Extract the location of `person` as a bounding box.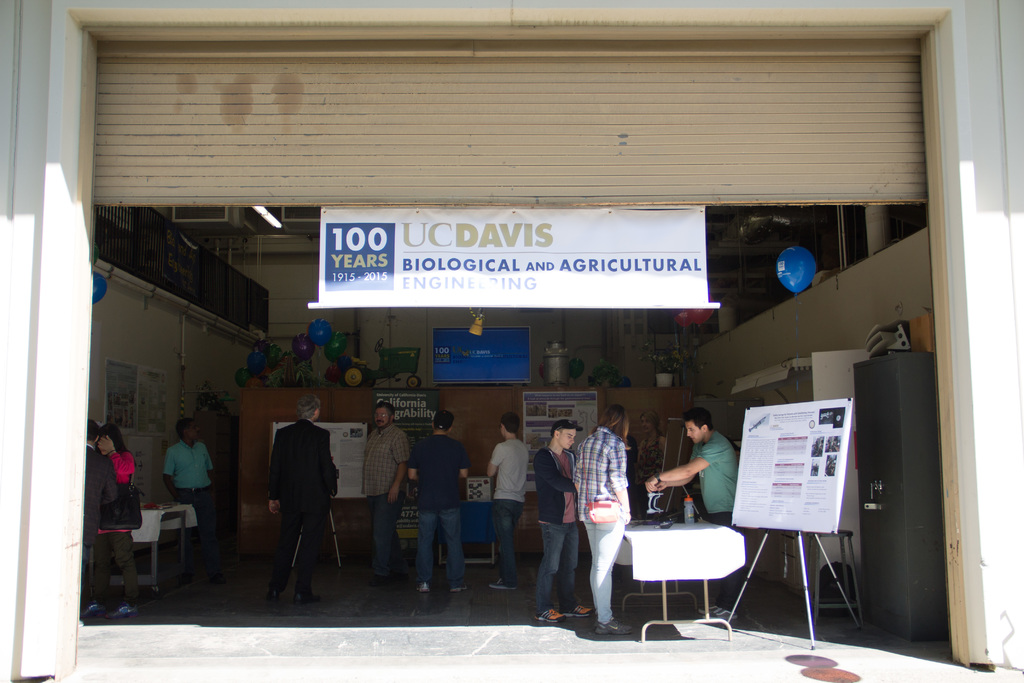
<box>411,411,470,594</box>.
